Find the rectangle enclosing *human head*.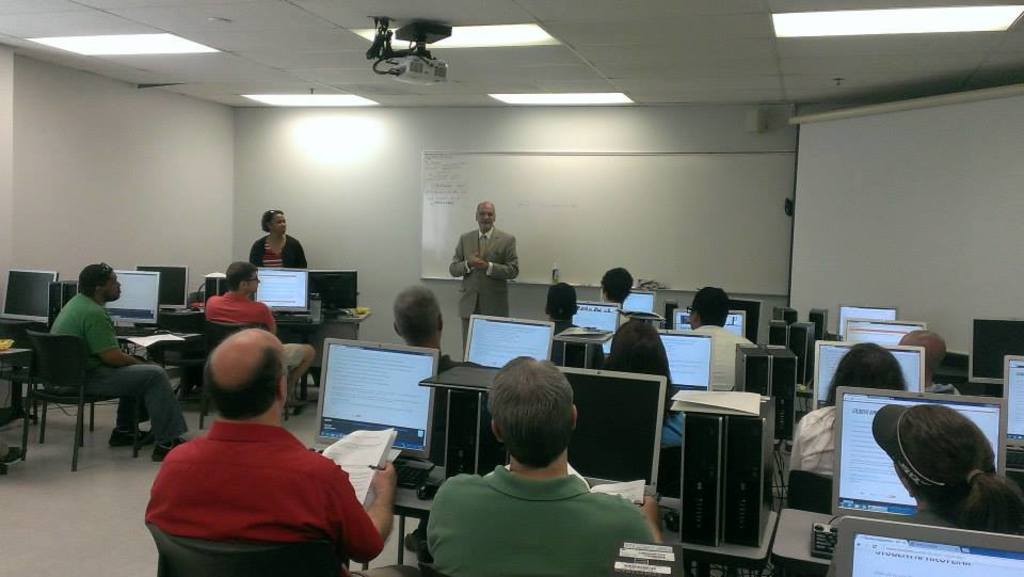
left=79, top=260, right=123, bottom=303.
